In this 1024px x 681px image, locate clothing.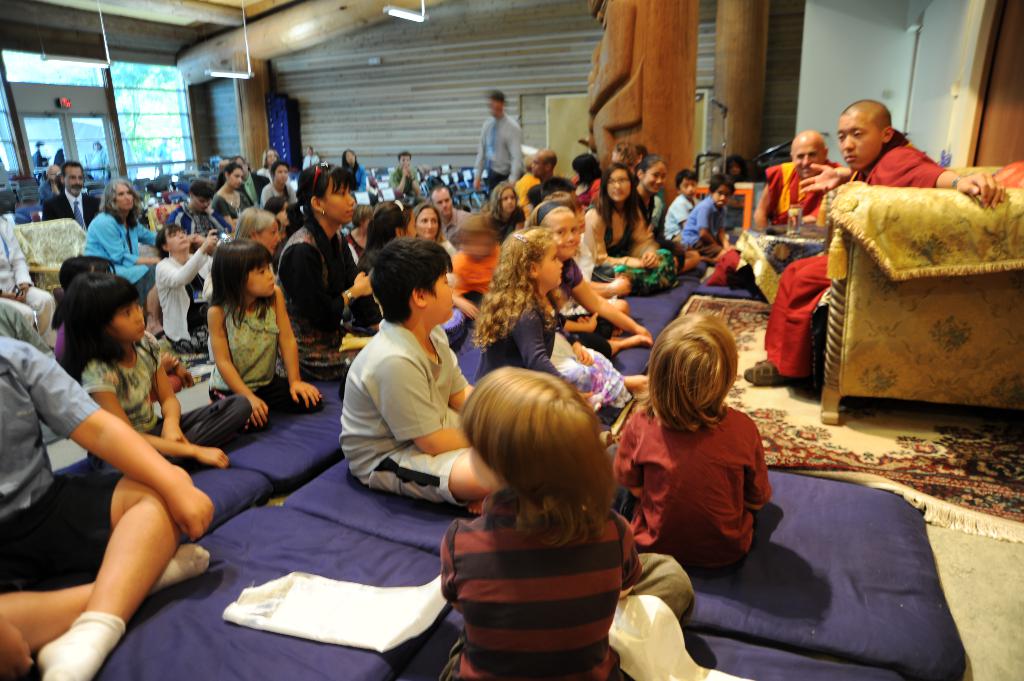
Bounding box: (766,158,849,228).
